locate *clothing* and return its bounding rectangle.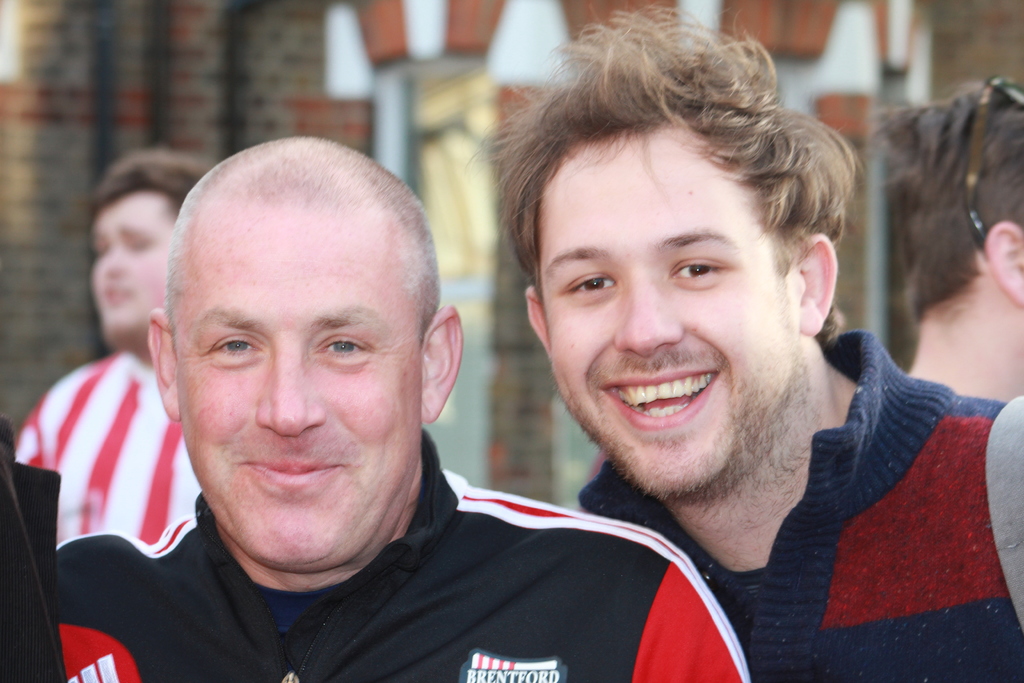
575:324:1023:682.
